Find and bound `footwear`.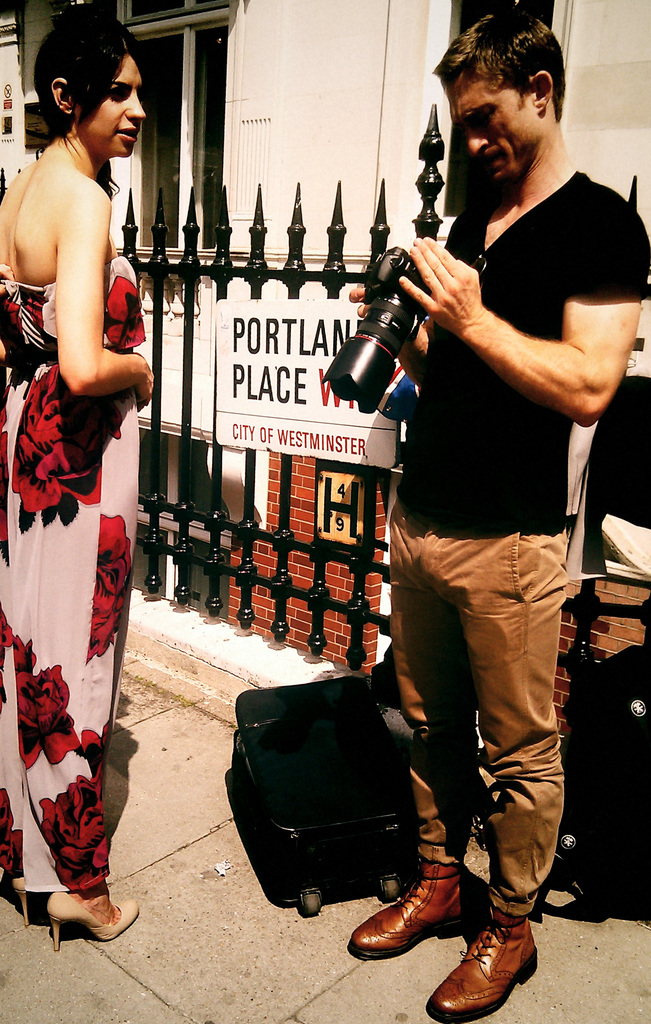
Bound: <region>7, 868, 45, 924</region>.
